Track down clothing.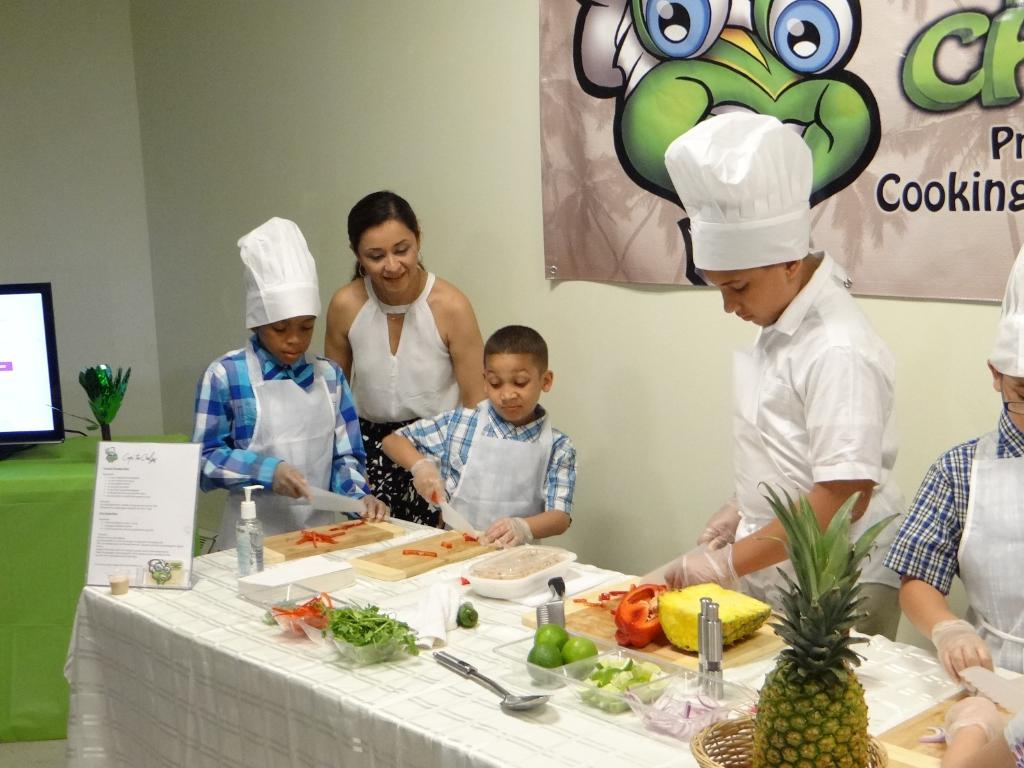
Tracked to [710,251,908,646].
